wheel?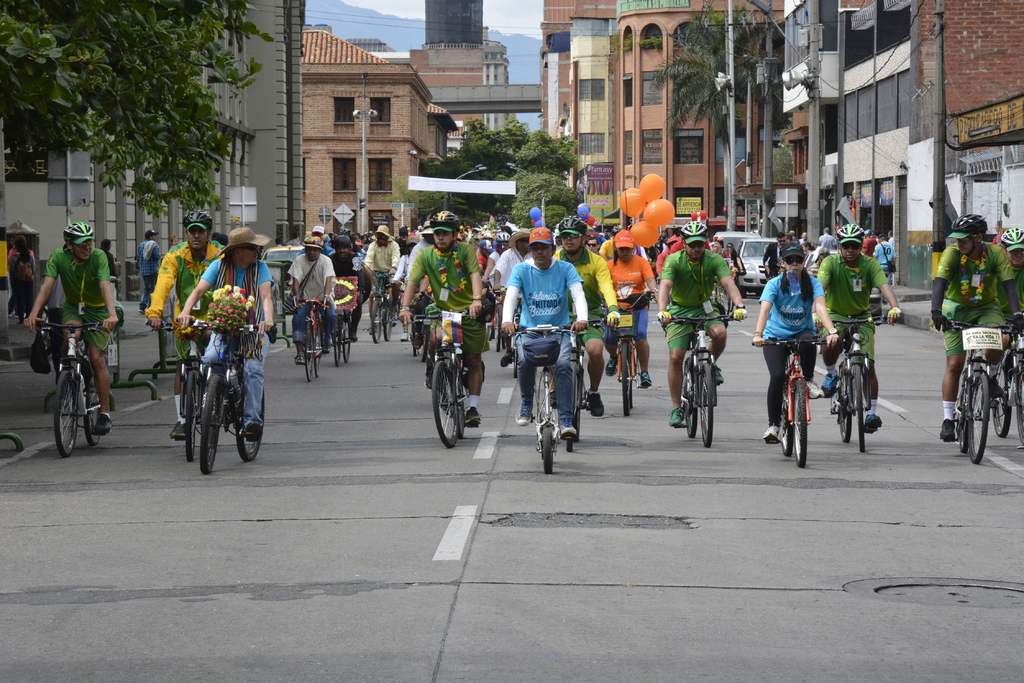
[430,357,461,450]
